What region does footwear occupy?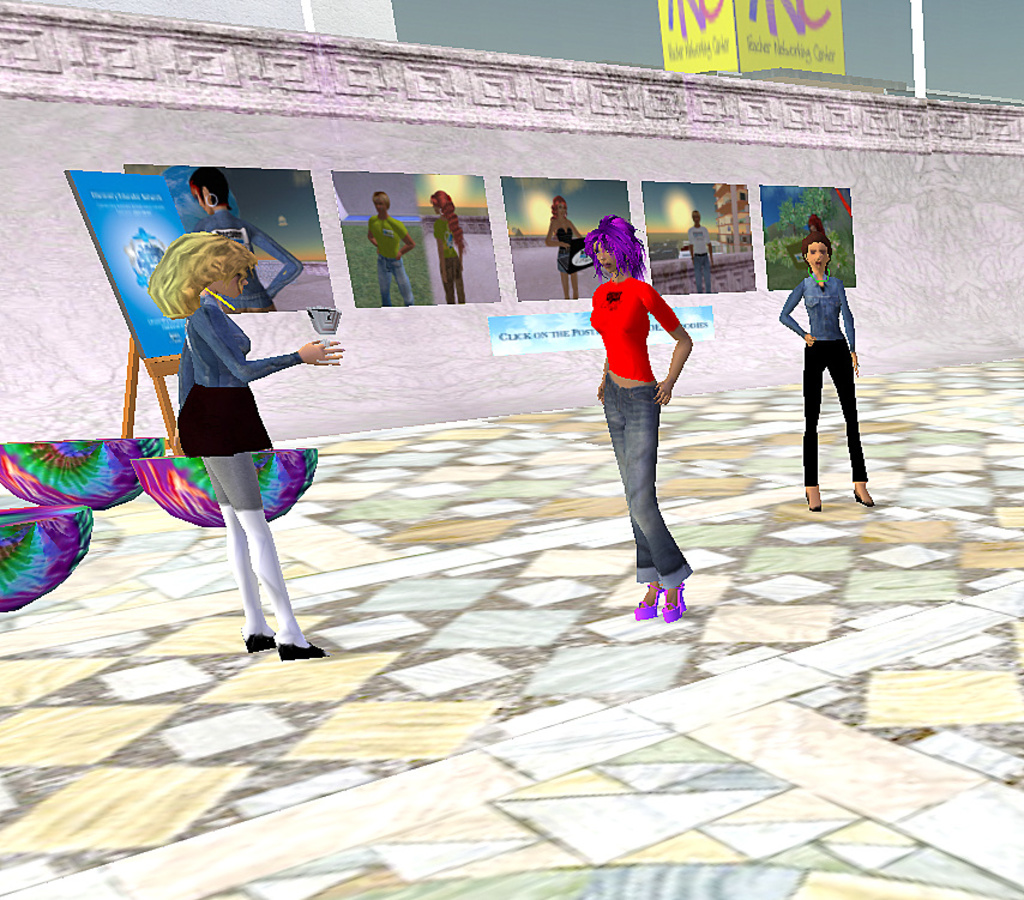
select_region(277, 634, 331, 663).
